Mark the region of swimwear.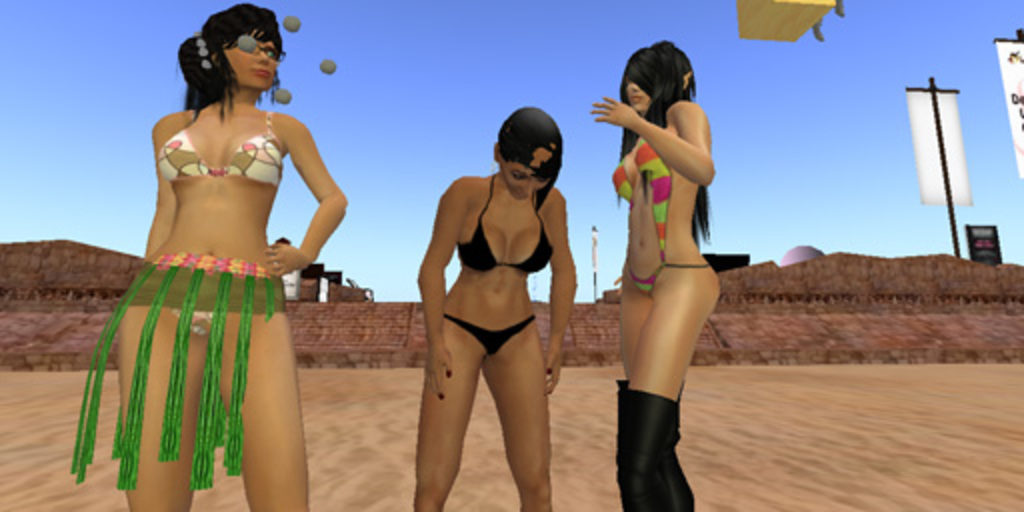
Region: bbox(608, 112, 720, 306).
